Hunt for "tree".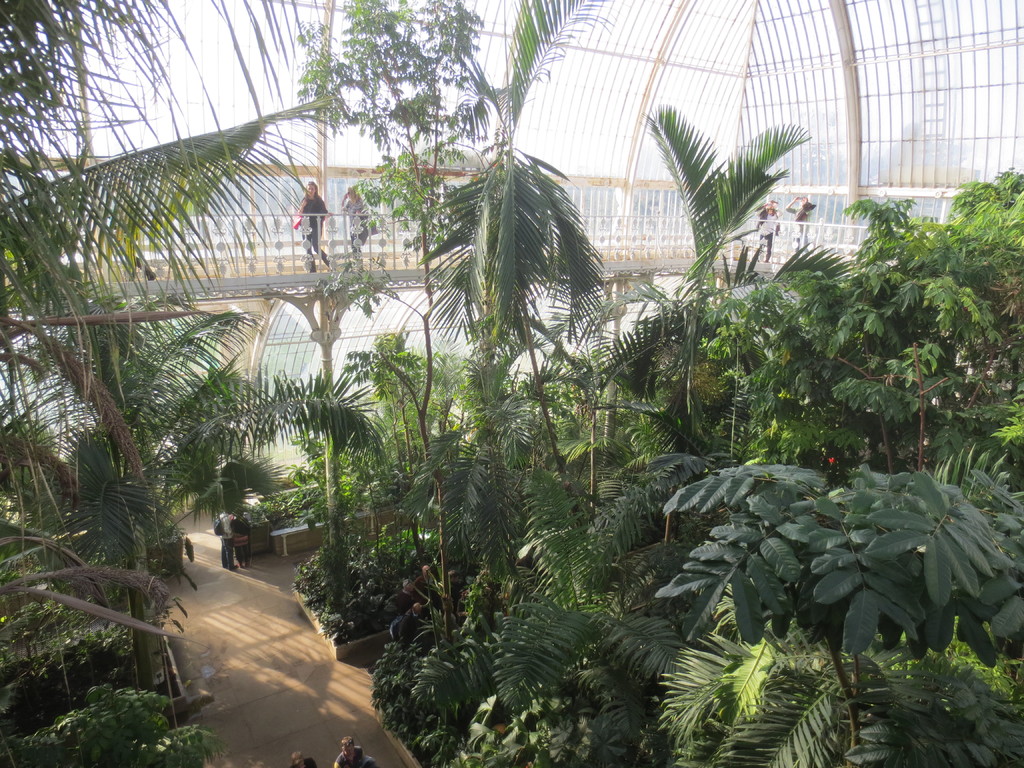
Hunted down at (left=646, top=116, right=800, bottom=433).
